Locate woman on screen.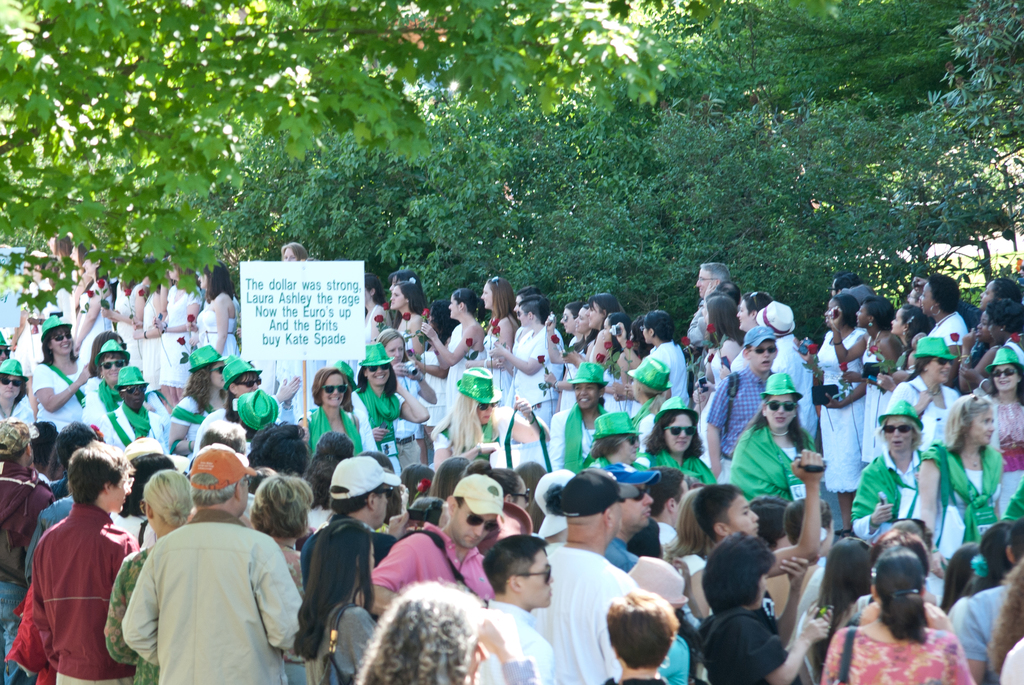
On screen at l=30, t=314, r=86, b=442.
